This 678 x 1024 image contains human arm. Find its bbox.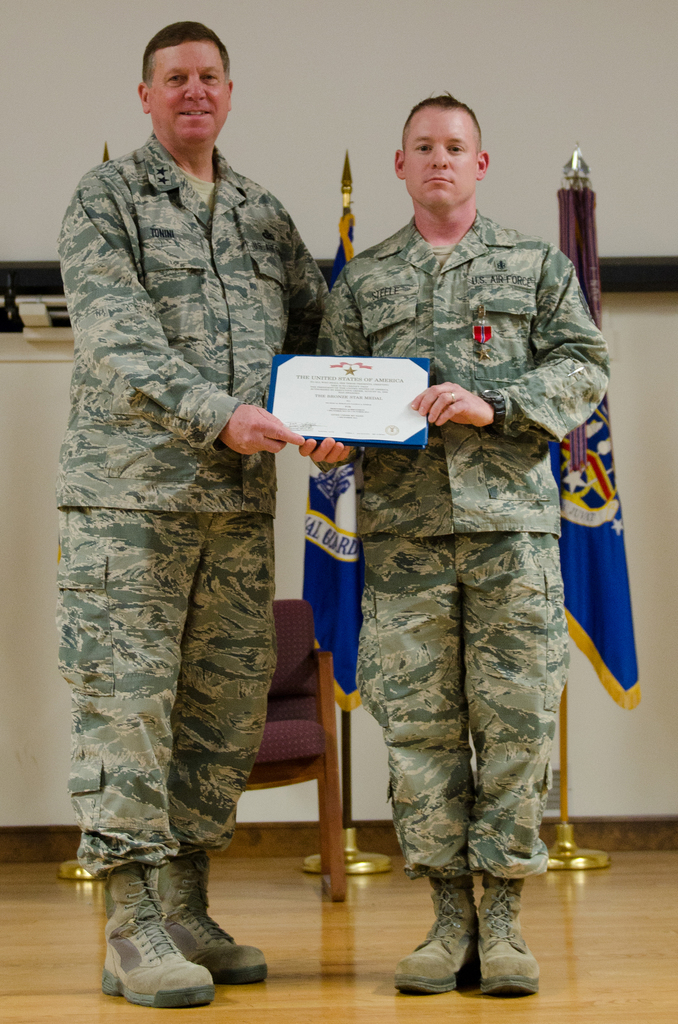
(x1=58, y1=172, x2=301, y2=456).
